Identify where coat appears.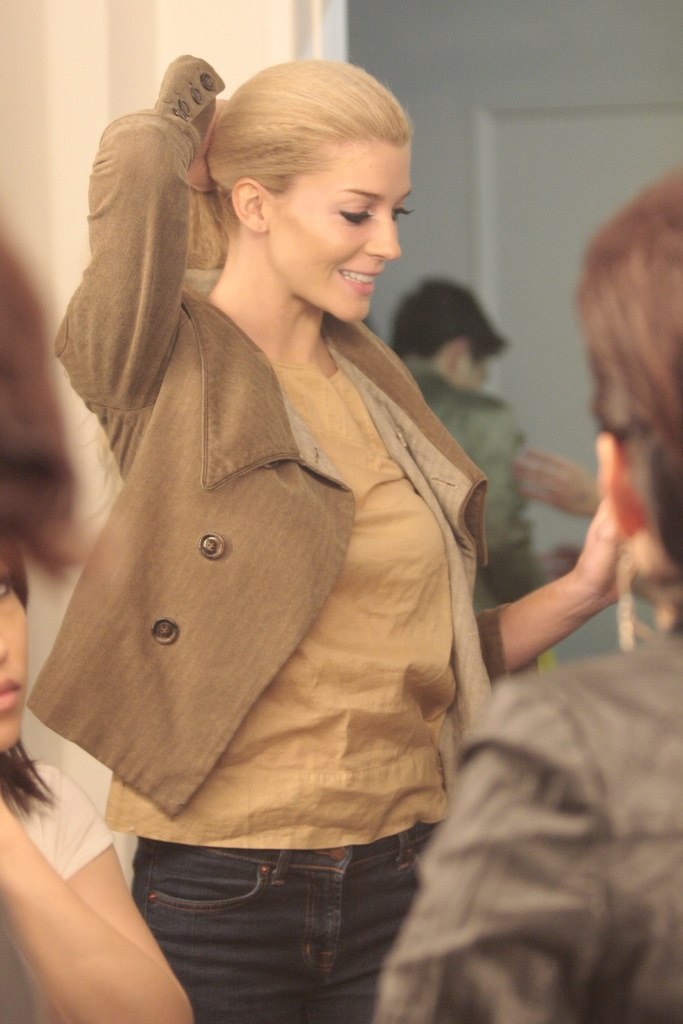
Appears at locate(51, 127, 510, 906).
